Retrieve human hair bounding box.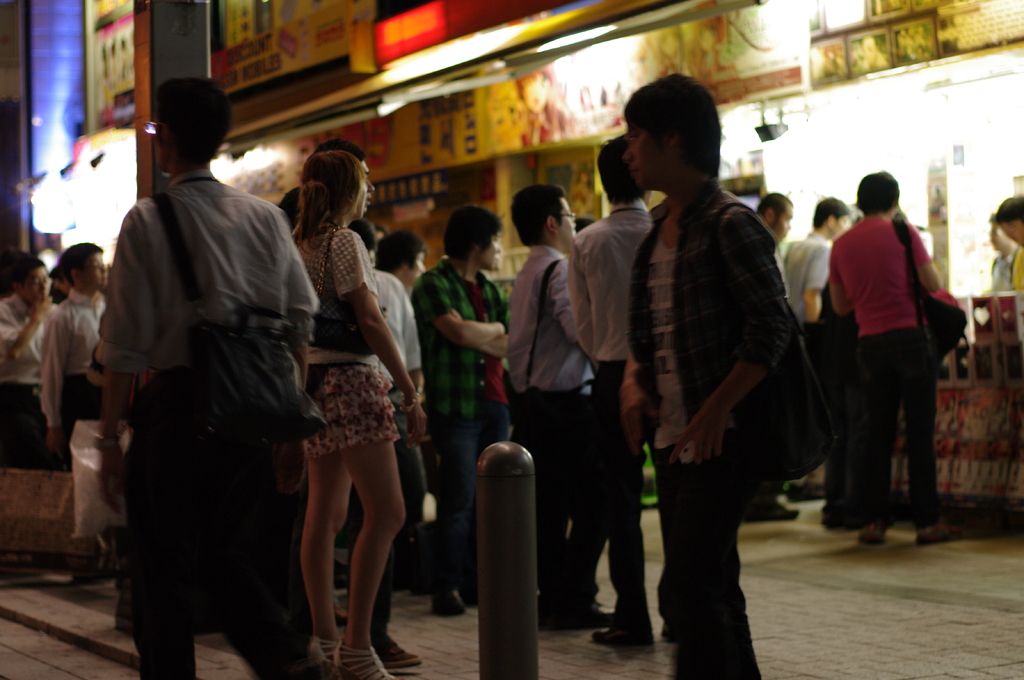
Bounding box: {"left": 861, "top": 164, "right": 891, "bottom": 213}.
